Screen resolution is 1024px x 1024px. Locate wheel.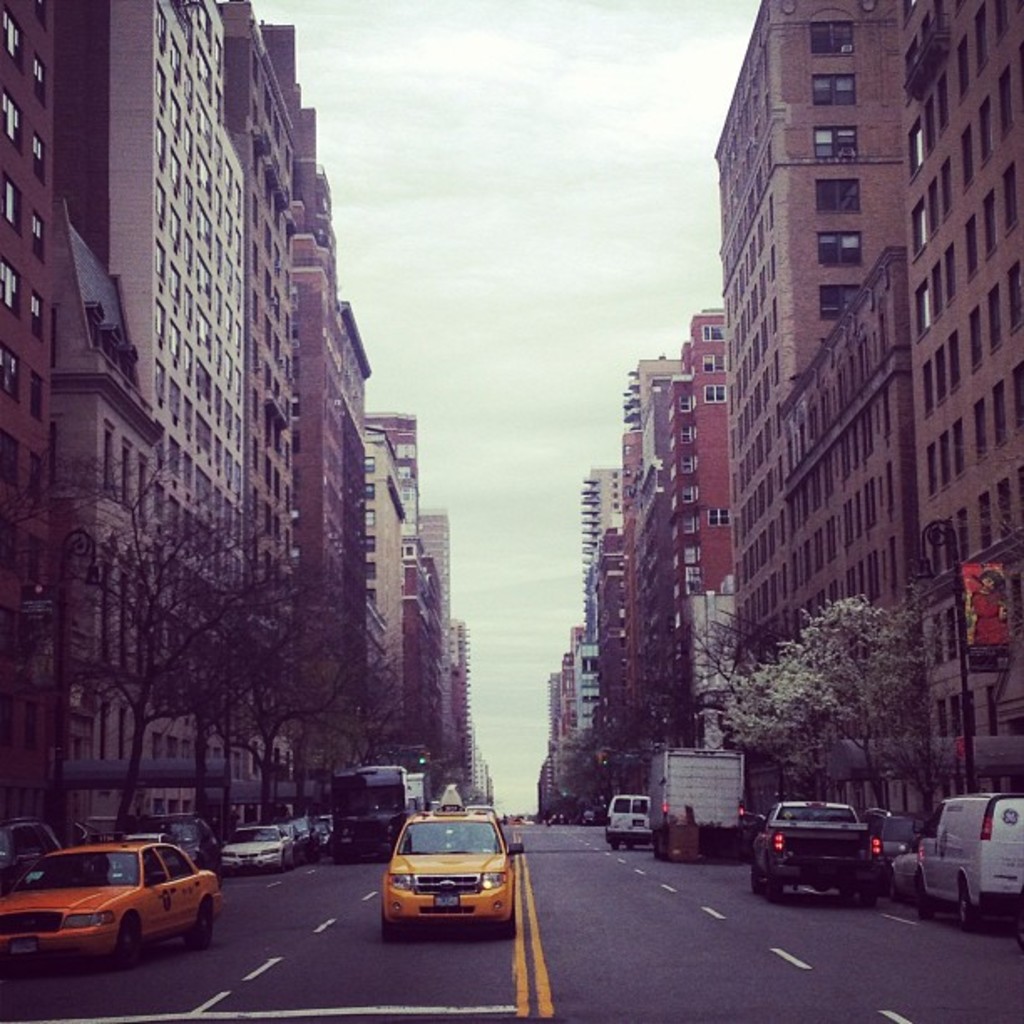
l=920, t=885, r=937, b=922.
